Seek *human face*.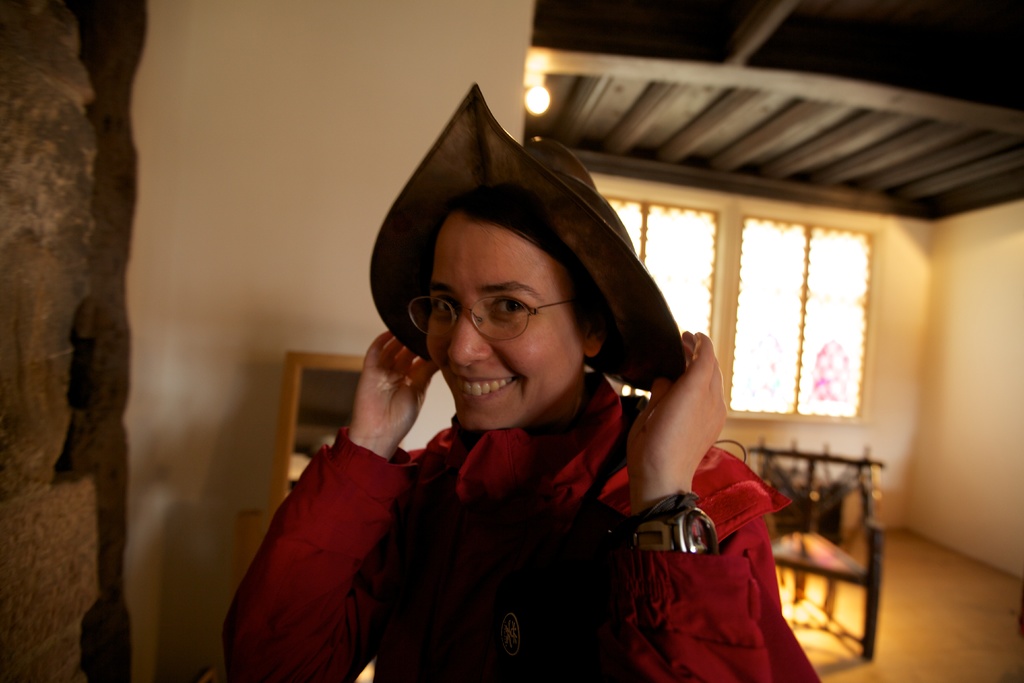
x1=422, y1=214, x2=584, y2=438.
